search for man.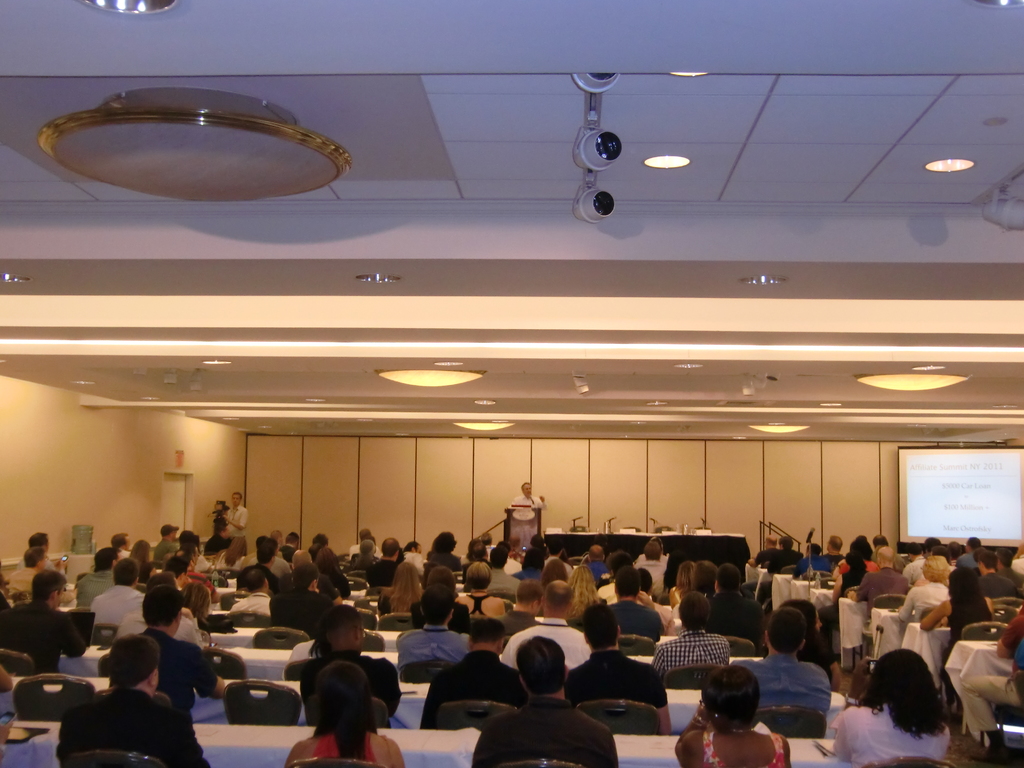
Found at (510,478,547,515).
